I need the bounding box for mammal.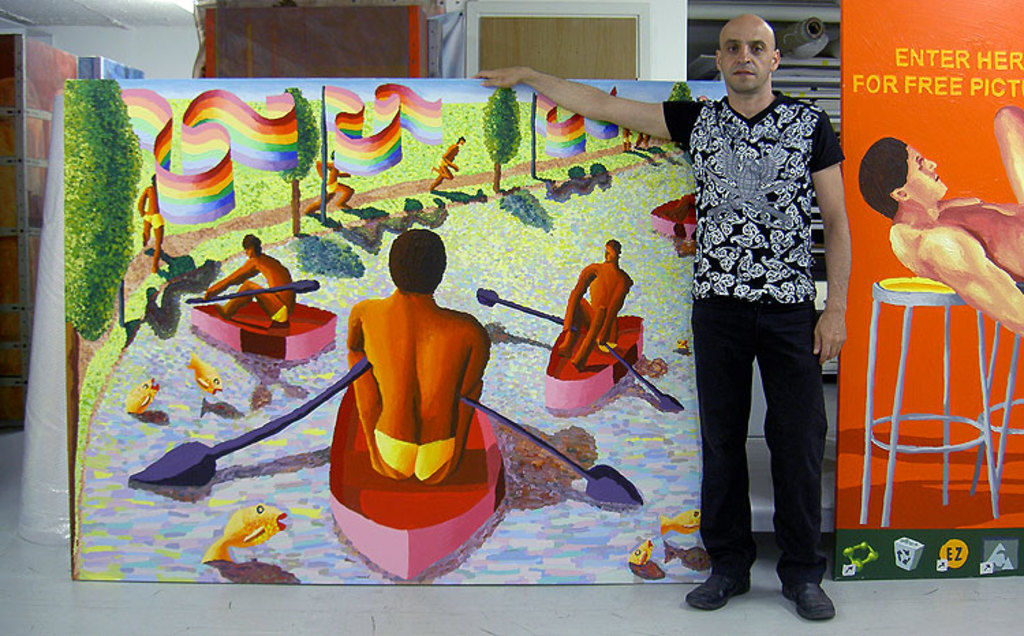
Here it is: (137,172,160,277).
